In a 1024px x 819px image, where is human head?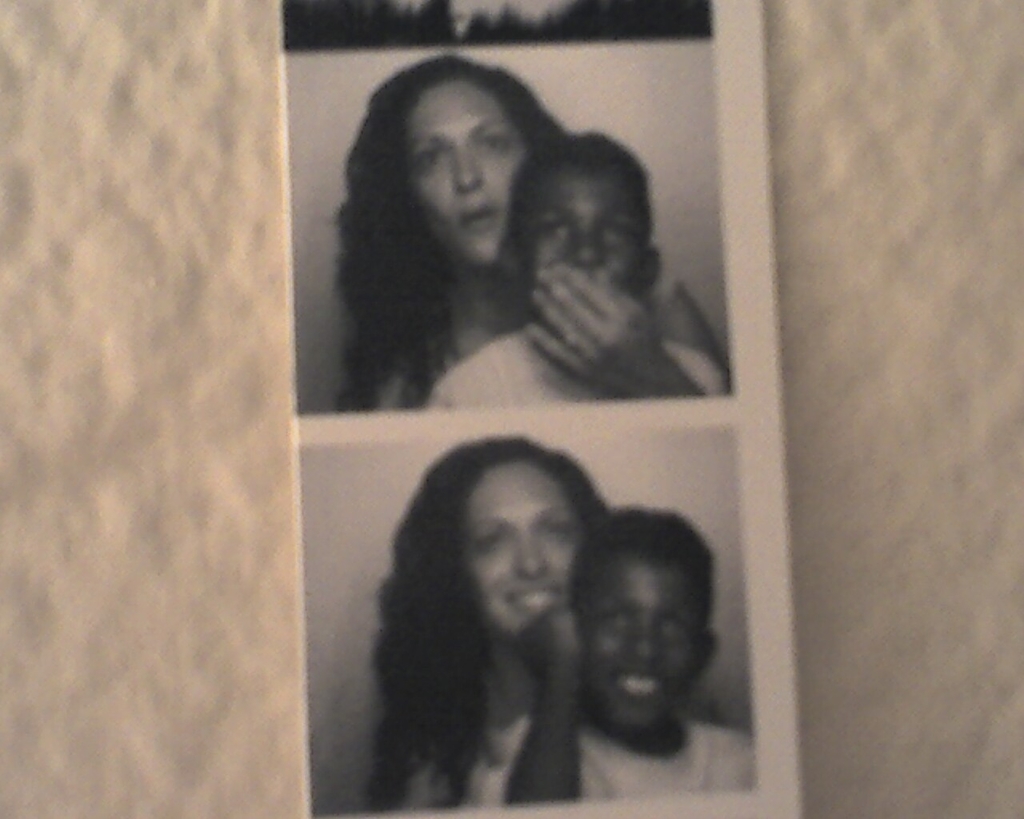
(504, 130, 666, 346).
